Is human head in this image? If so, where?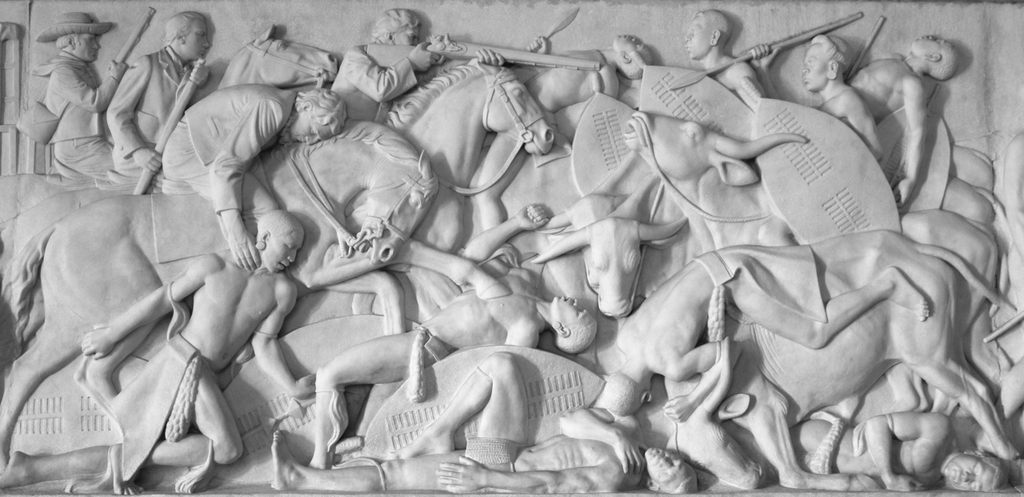
Yes, at region(679, 8, 734, 63).
